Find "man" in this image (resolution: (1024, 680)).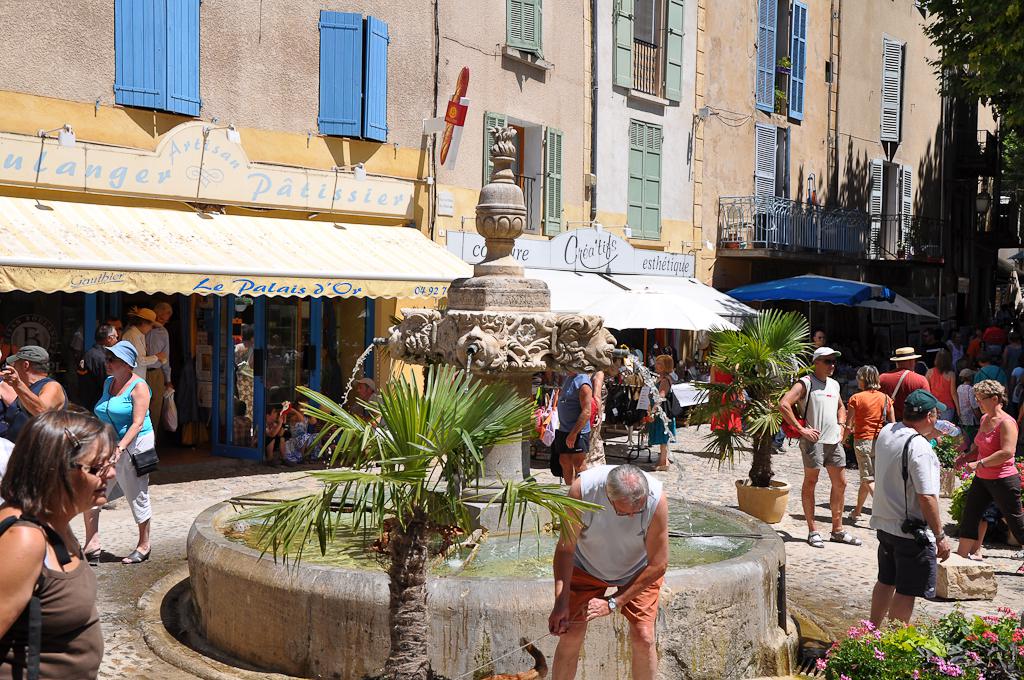
(149,300,172,440).
